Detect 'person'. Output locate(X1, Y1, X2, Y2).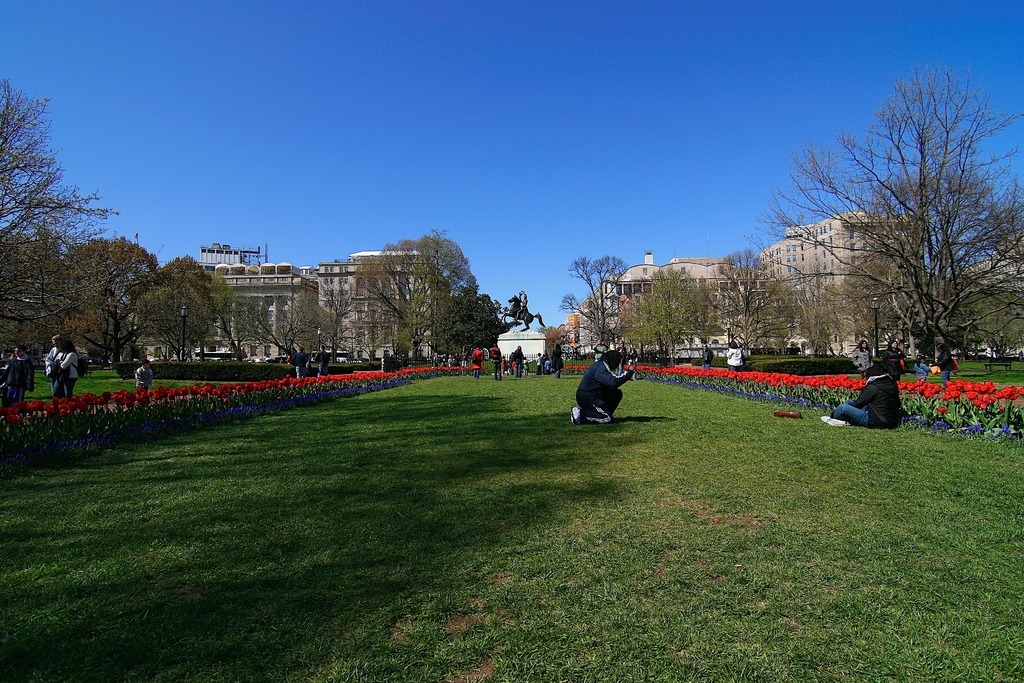
locate(552, 343, 563, 375).
